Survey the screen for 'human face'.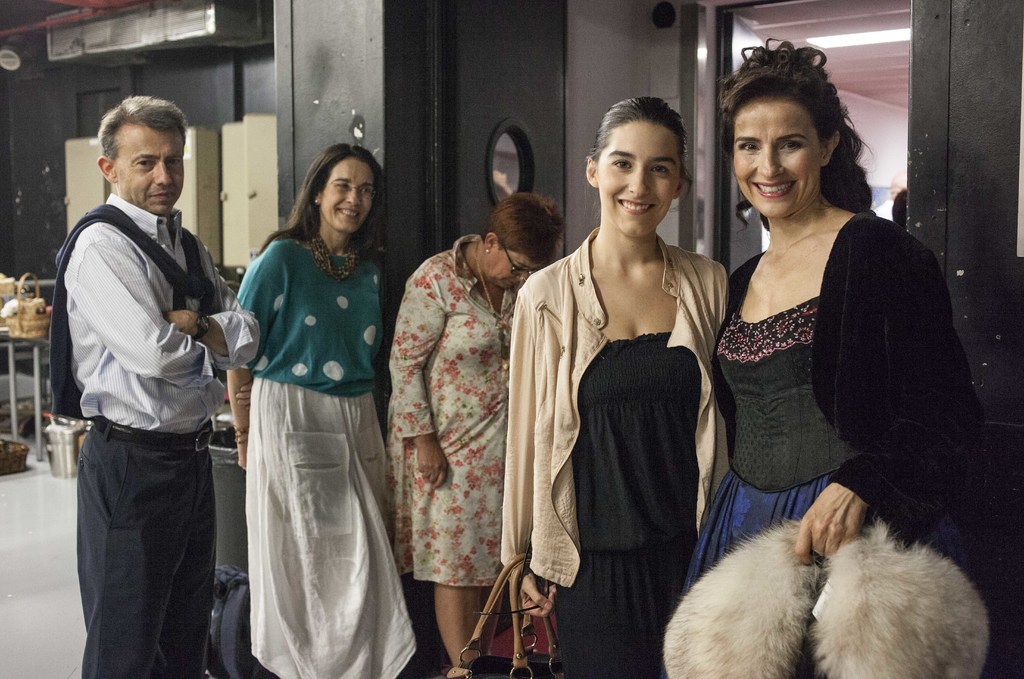
Survey found: l=114, t=124, r=182, b=210.
